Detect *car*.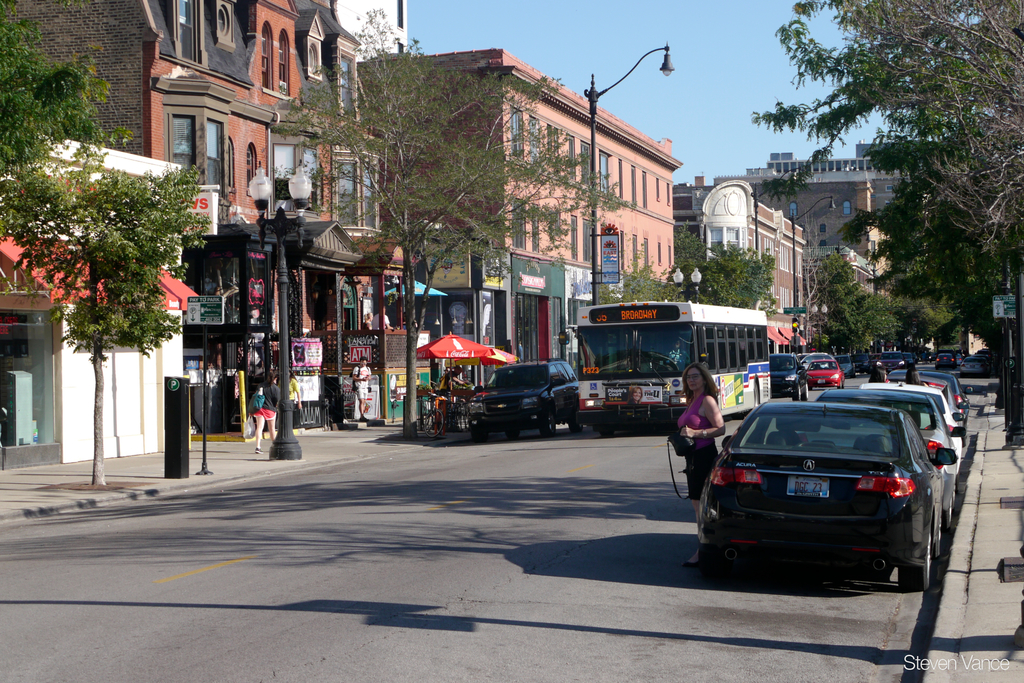
Detected at detection(465, 359, 577, 431).
